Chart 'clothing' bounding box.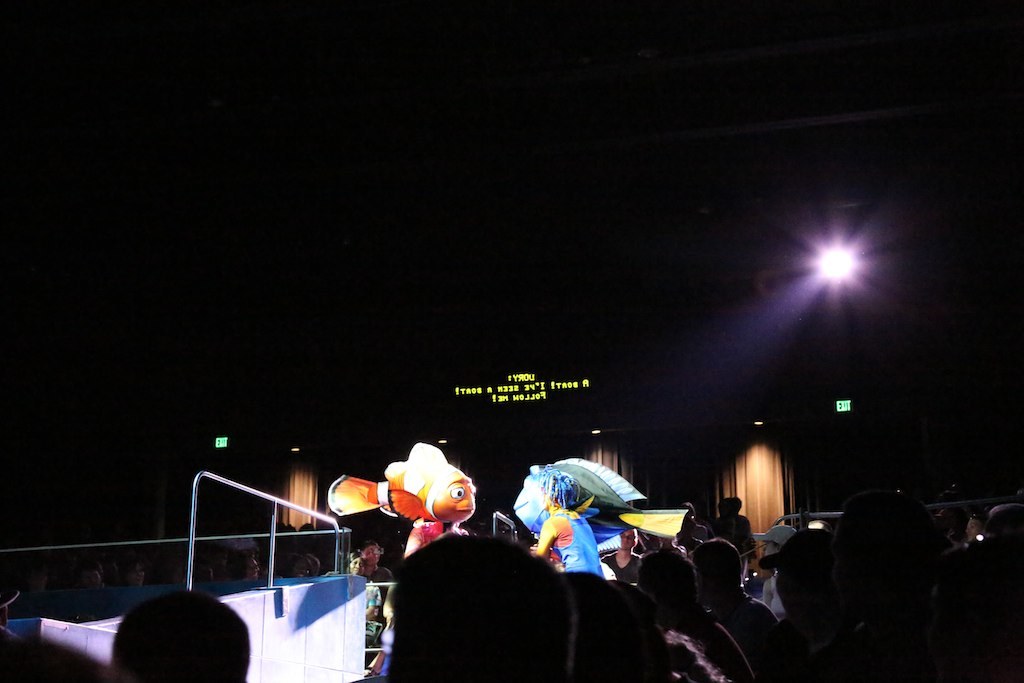
Charted: bbox=(722, 584, 788, 682).
